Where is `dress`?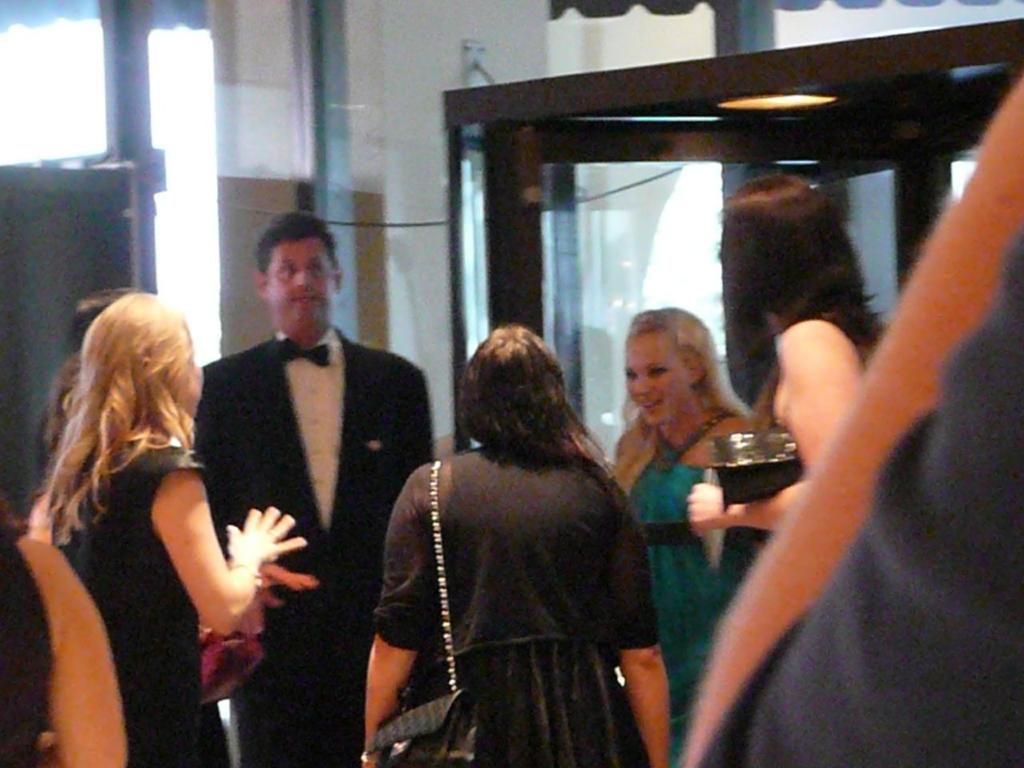
0:532:69:767.
